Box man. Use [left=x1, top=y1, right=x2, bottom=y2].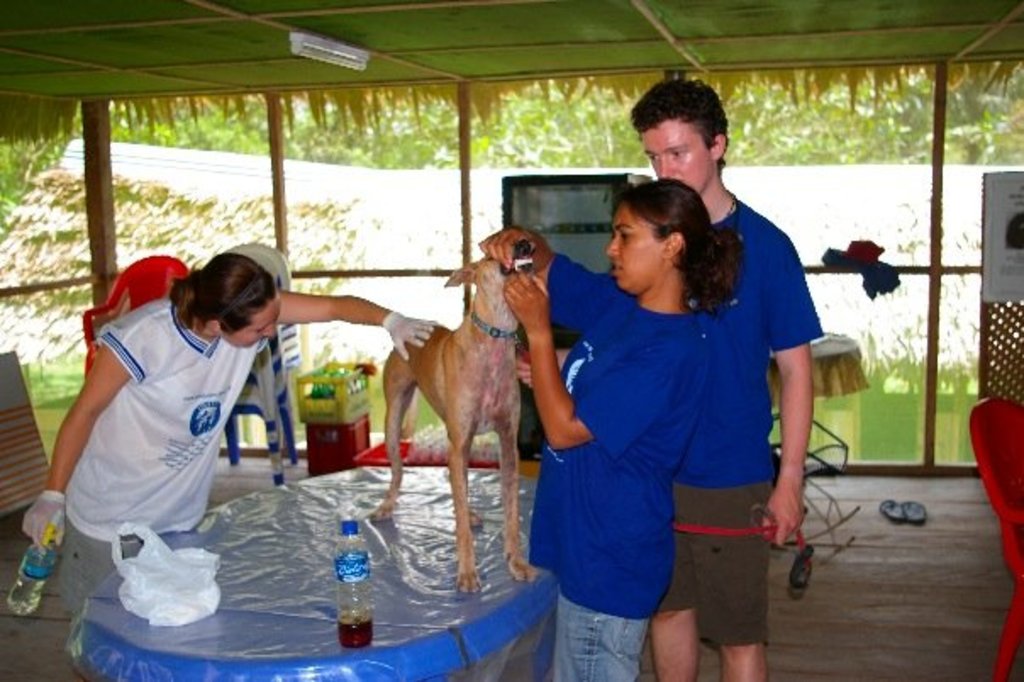
[left=515, top=76, right=827, bottom=677].
